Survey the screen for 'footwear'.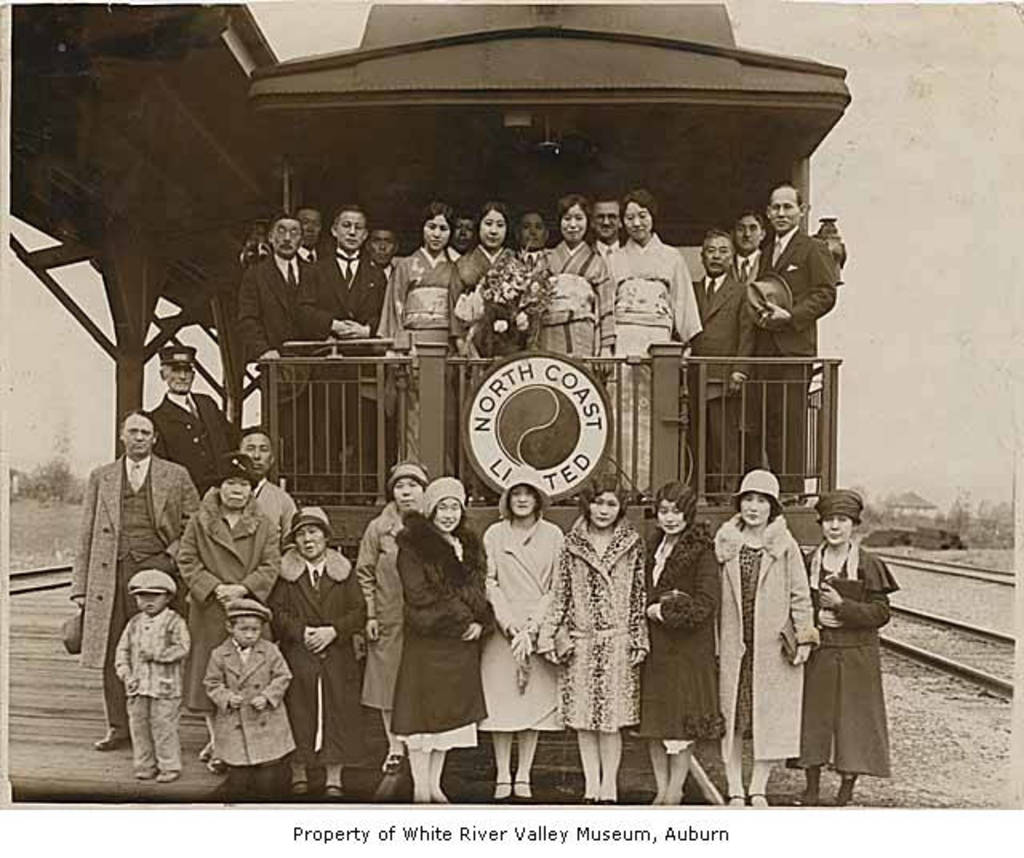
Survey found: {"left": 323, "top": 781, "right": 341, "bottom": 799}.
